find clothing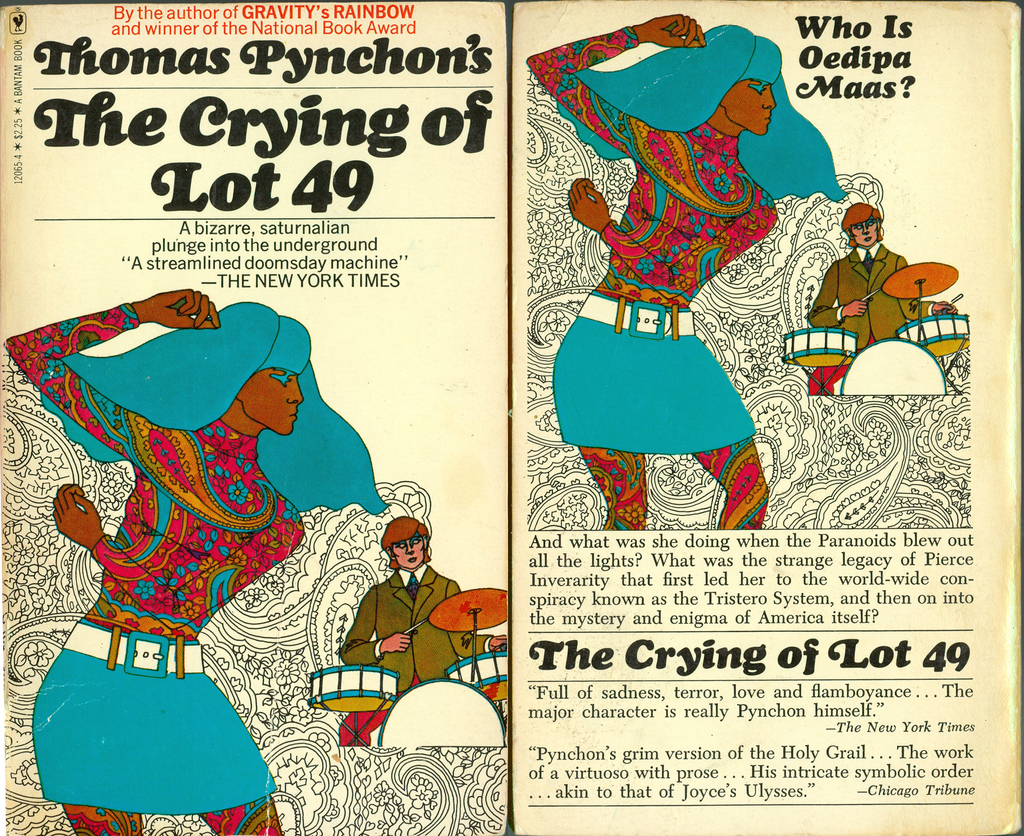
l=330, t=567, r=486, b=745
